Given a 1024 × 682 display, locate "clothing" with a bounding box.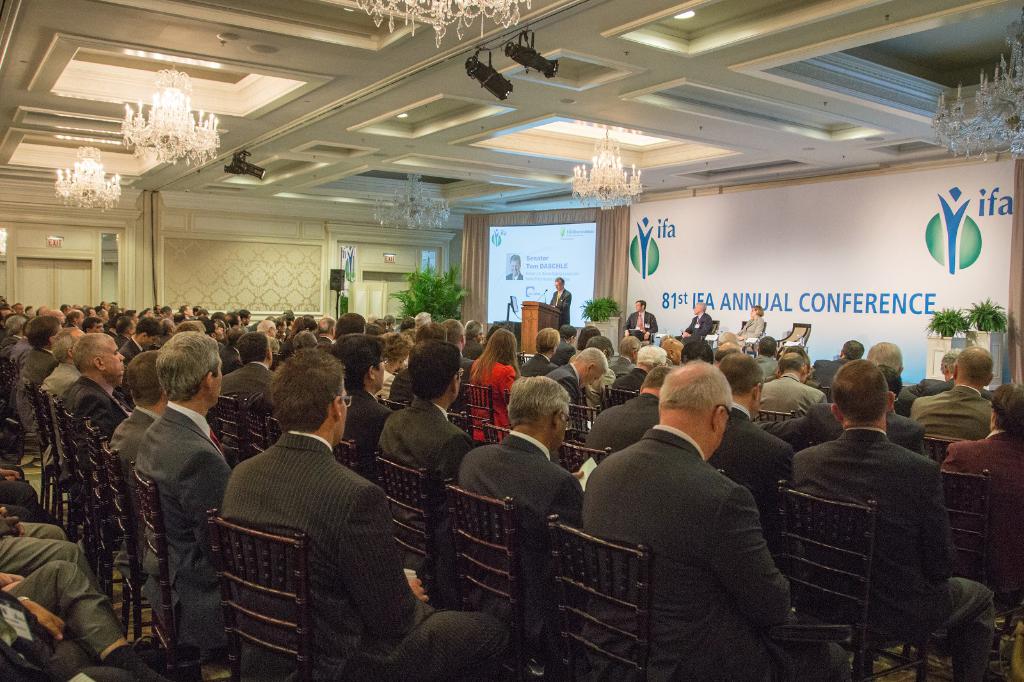
Located: x1=121 y1=338 x2=142 y2=359.
